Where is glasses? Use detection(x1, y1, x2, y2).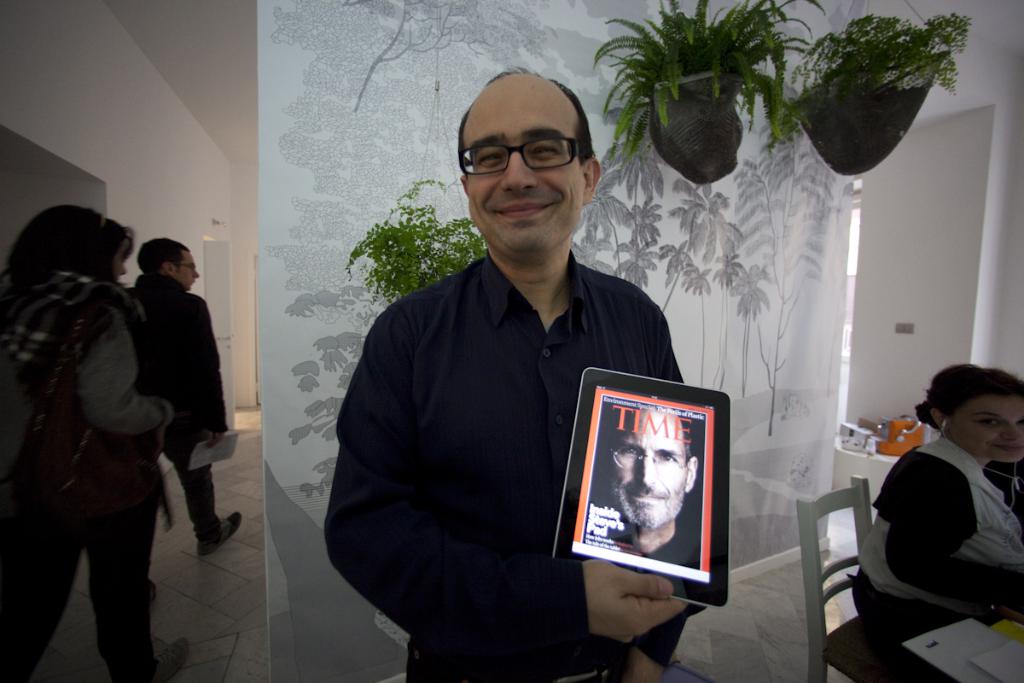
detection(610, 442, 687, 470).
